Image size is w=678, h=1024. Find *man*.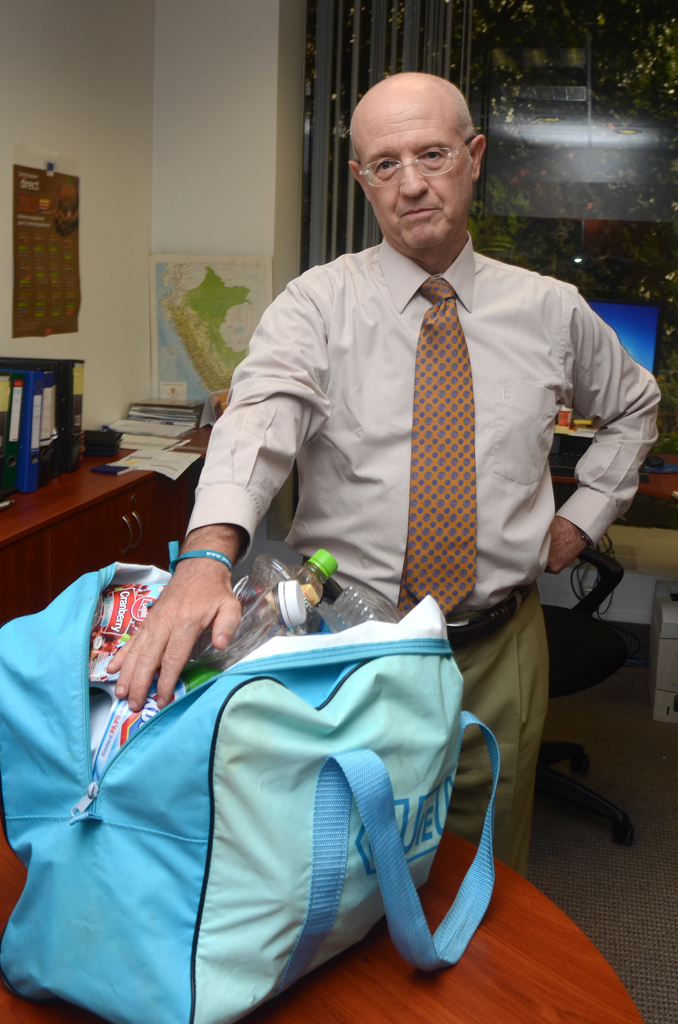
{"x1": 90, "y1": 70, "x2": 657, "y2": 882}.
